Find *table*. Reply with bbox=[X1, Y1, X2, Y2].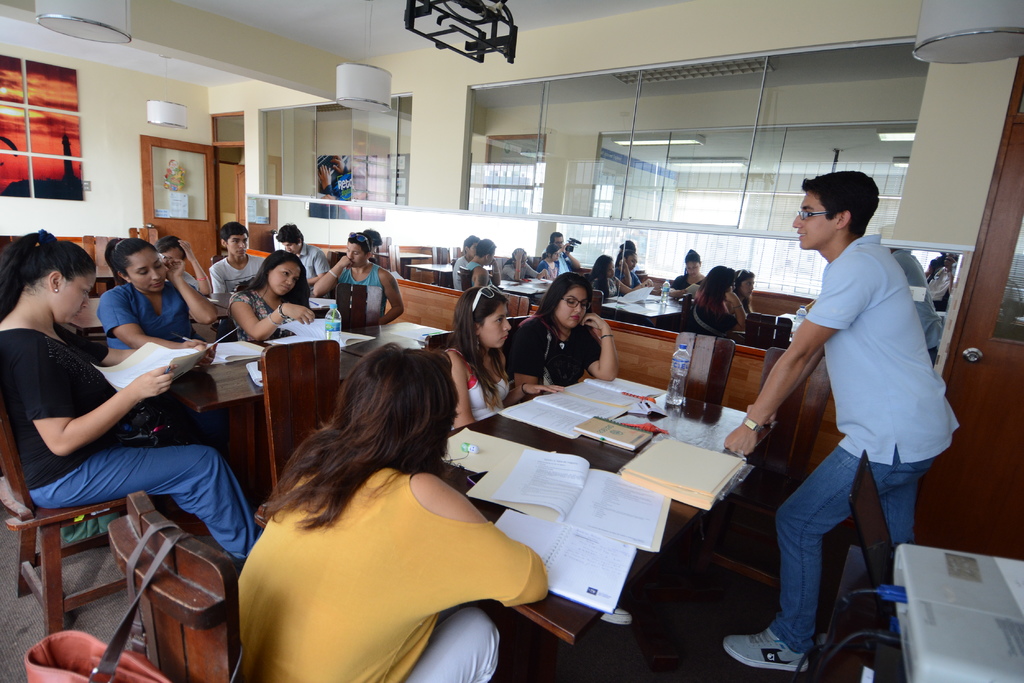
bbox=[173, 320, 425, 502].
